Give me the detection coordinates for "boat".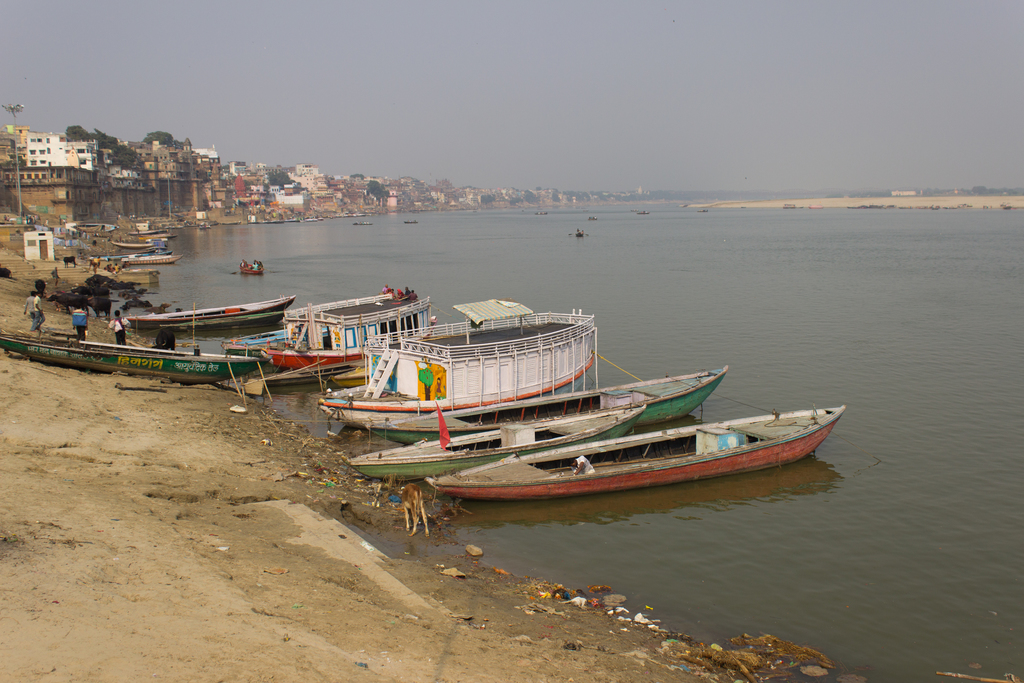
427,404,849,506.
